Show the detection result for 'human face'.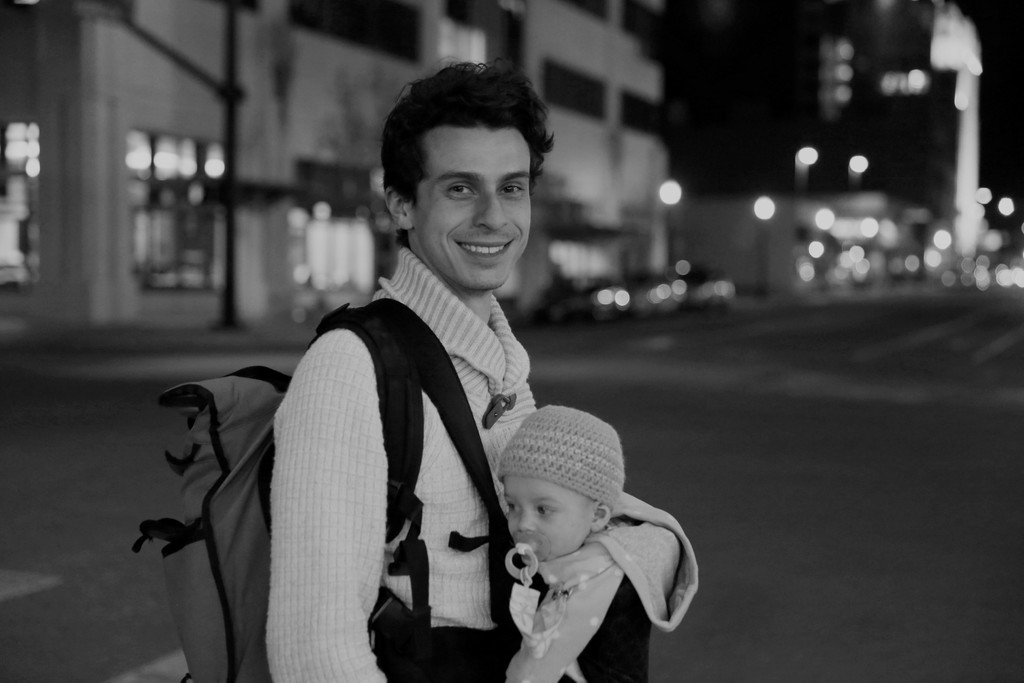
pyautogui.locateOnScreen(505, 482, 586, 566).
